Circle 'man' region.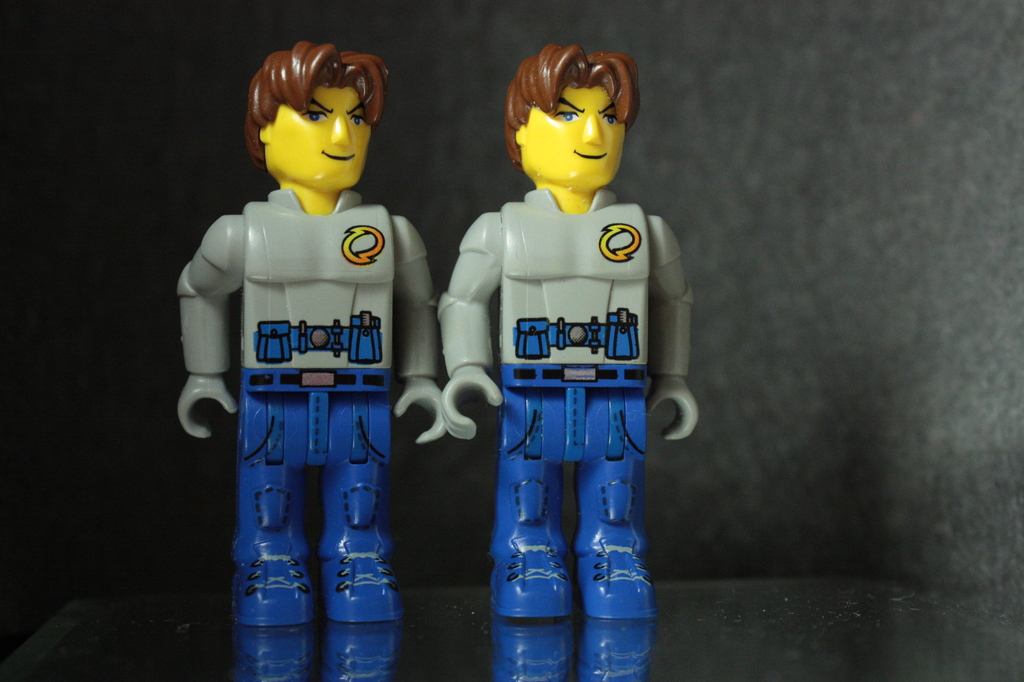
Region: select_region(441, 42, 701, 617).
